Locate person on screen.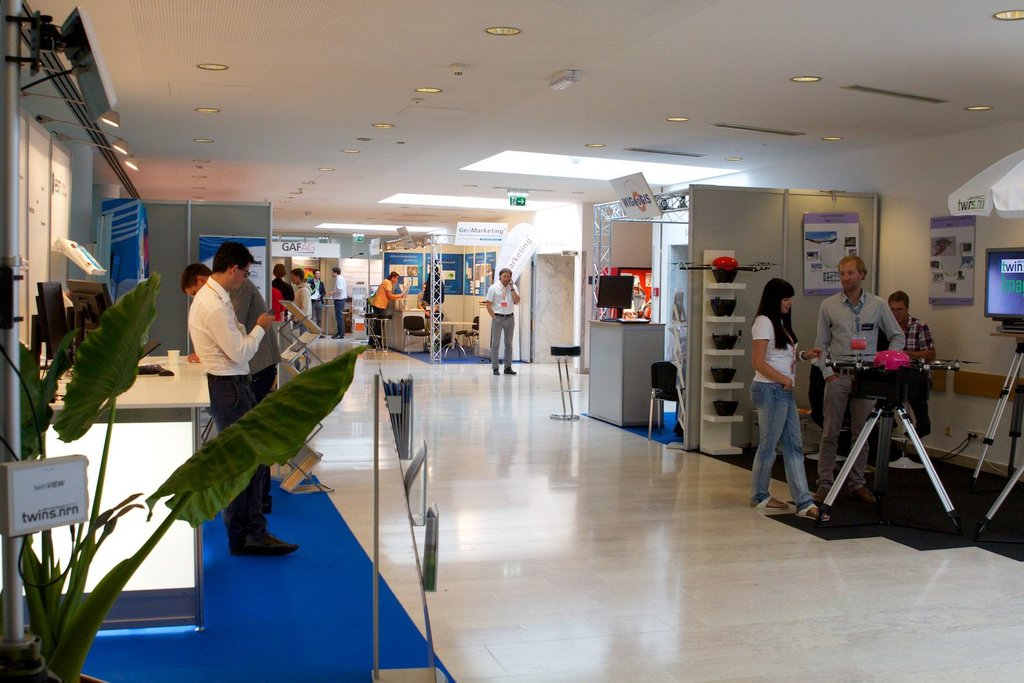
On screen at 188/237/300/562.
